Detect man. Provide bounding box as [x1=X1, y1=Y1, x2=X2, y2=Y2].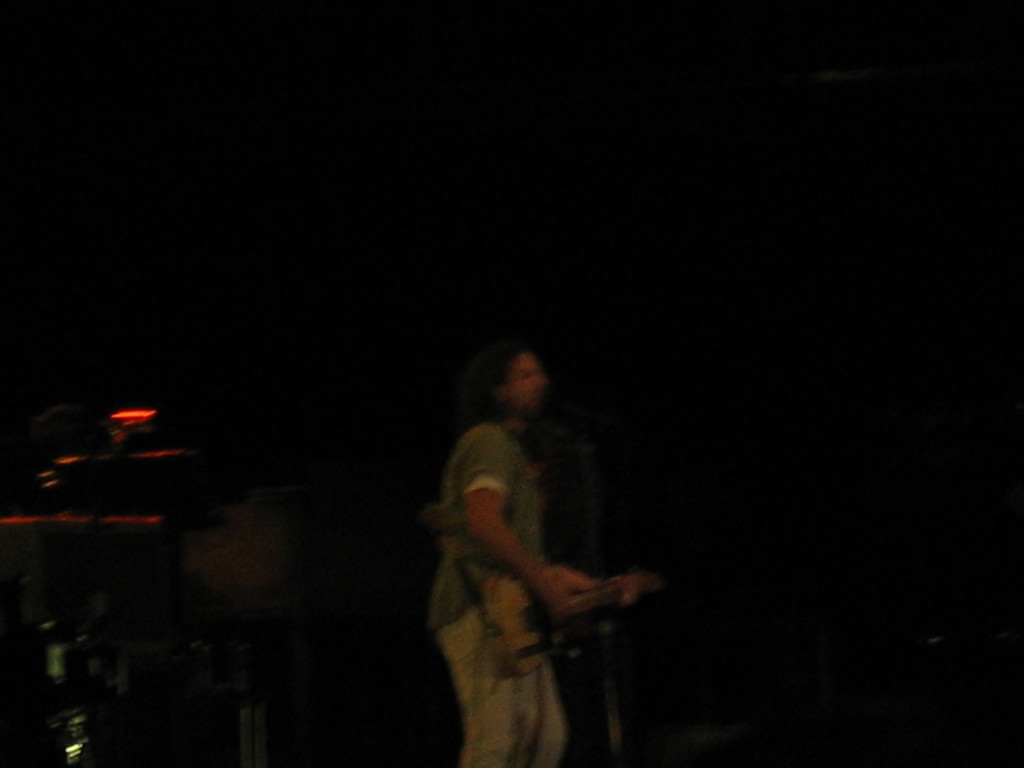
[x1=426, y1=340, x2=641, y2=767].
